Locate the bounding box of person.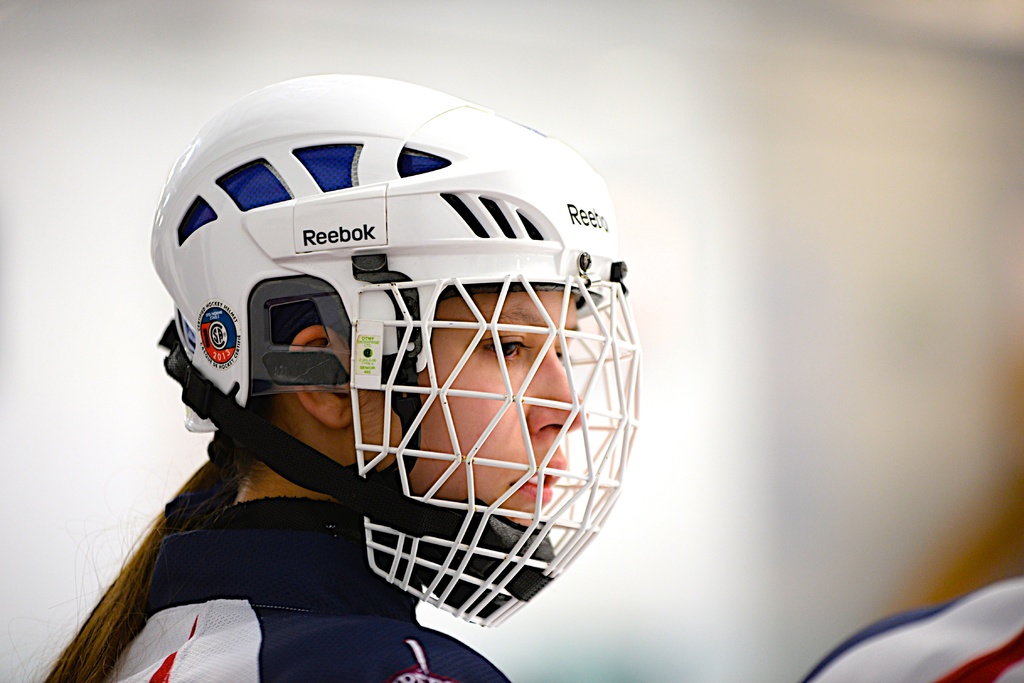
Bounding box: (109,54,636,621).
